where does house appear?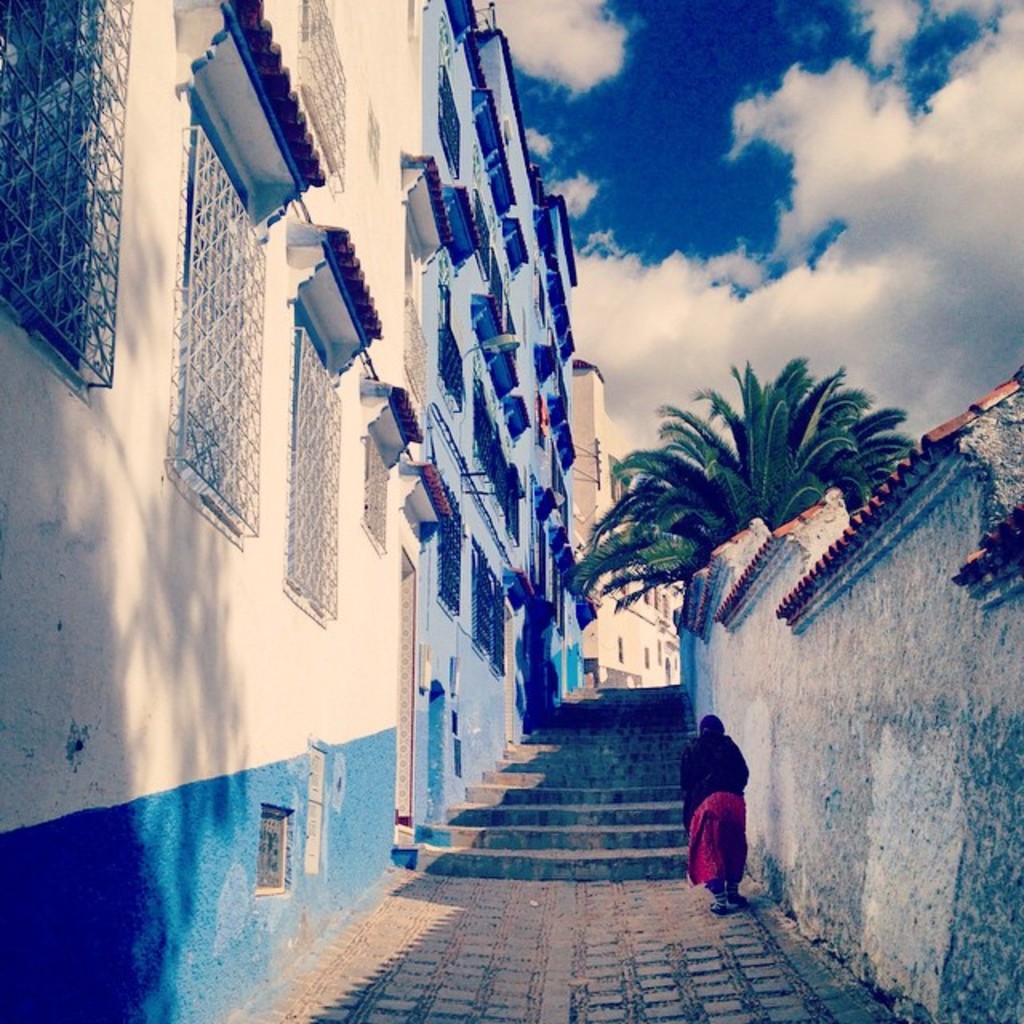
Appears at (776,371,1022,1019).
